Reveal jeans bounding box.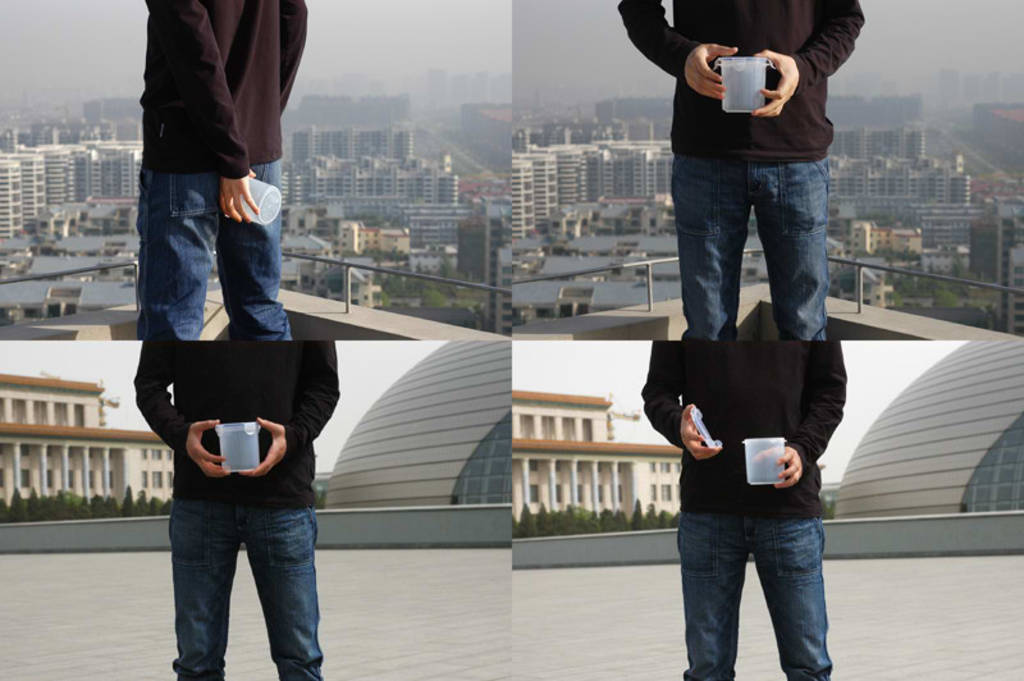
Revealed: Rect(682, 498, 847, 676).
